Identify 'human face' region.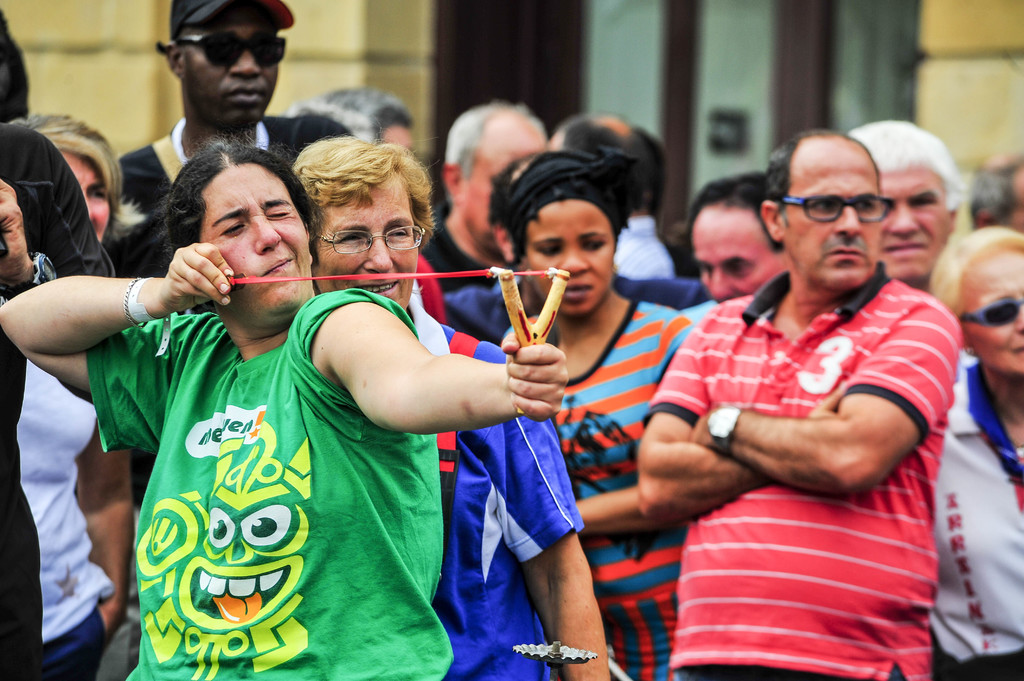
Region: bbox=(689, 201, 781, 294).
